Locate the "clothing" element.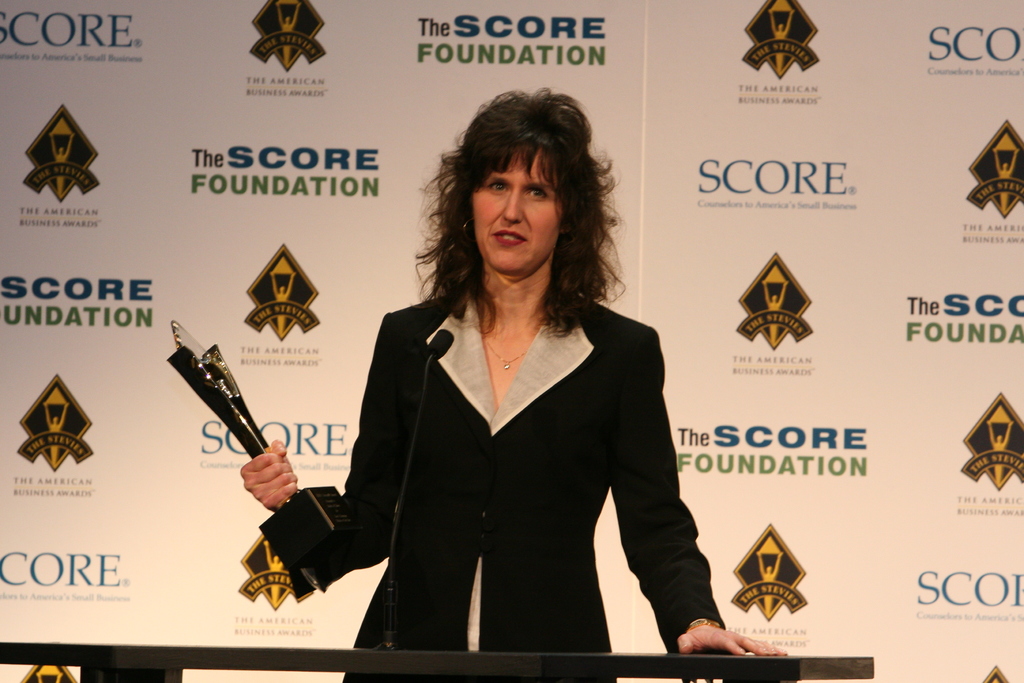
Element bbox: region(258, 273, 732, 652).
